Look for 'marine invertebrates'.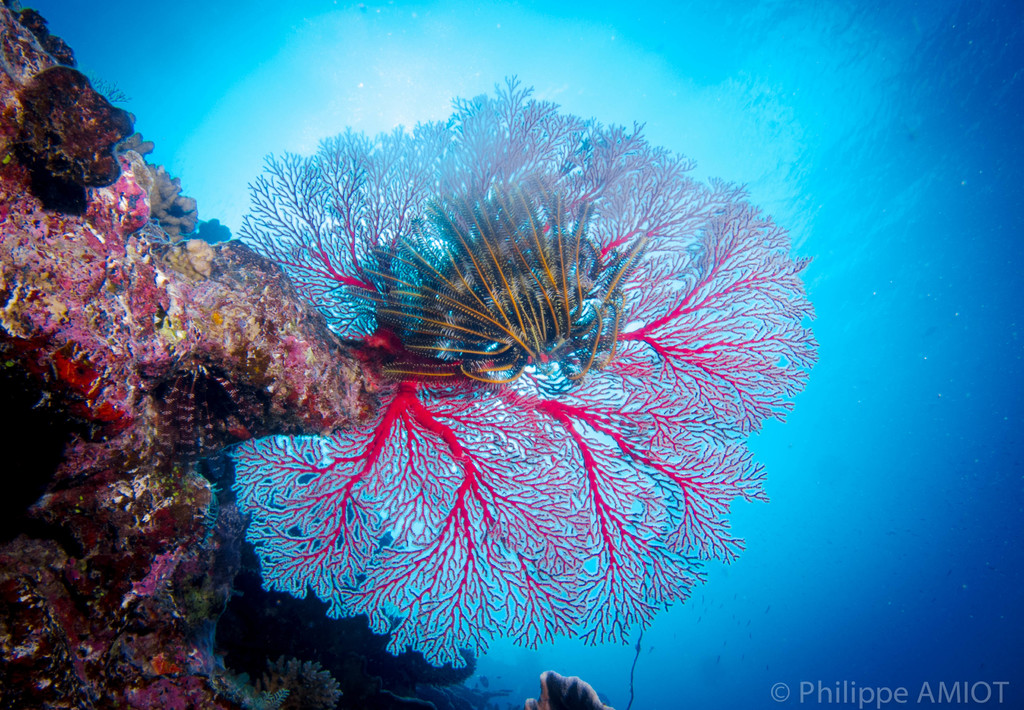
Found: rect(143, 151, 202, 244).
